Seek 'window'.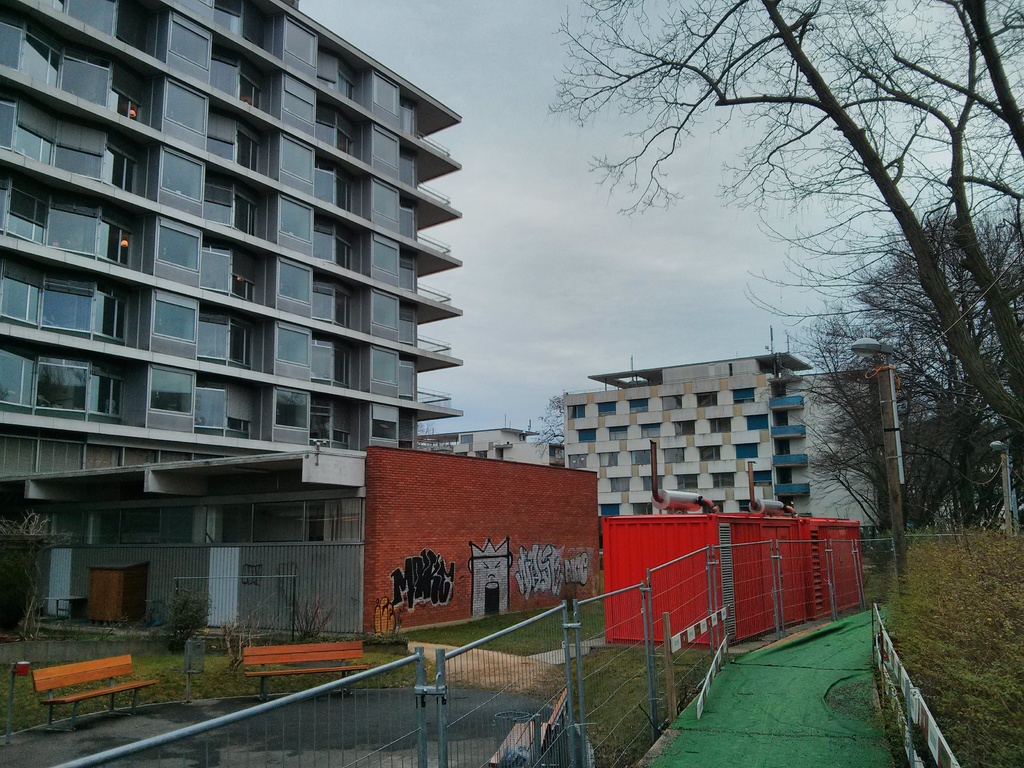
155:225:202:273.
